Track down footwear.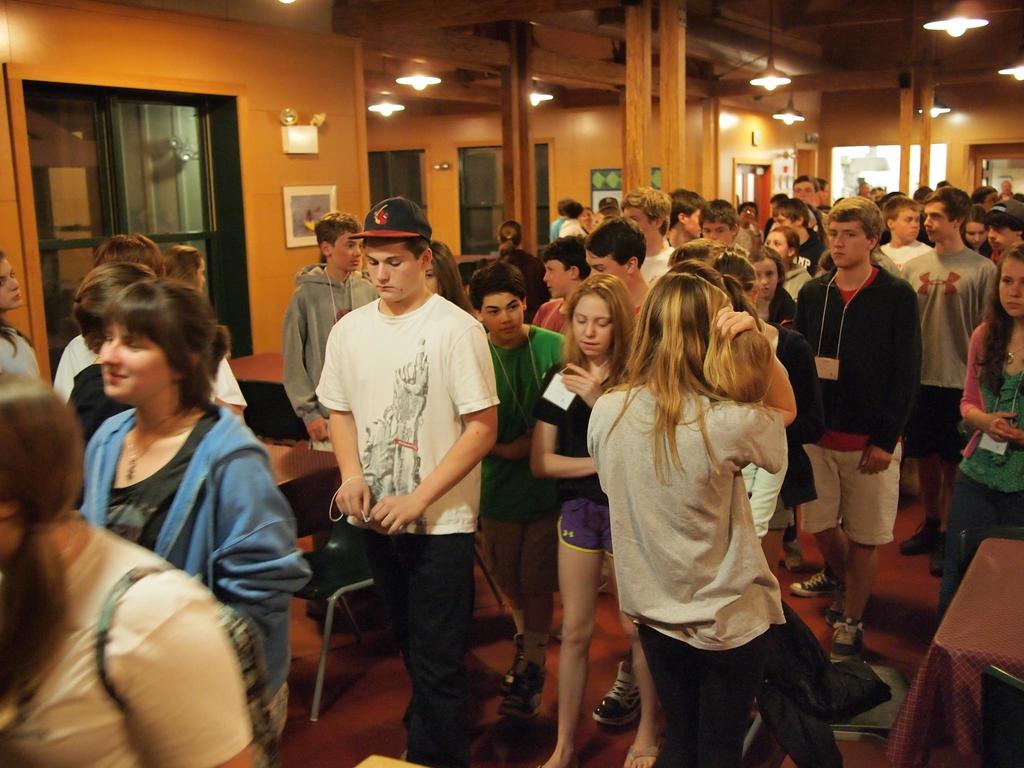
Tracked to (588,664,662,751).
